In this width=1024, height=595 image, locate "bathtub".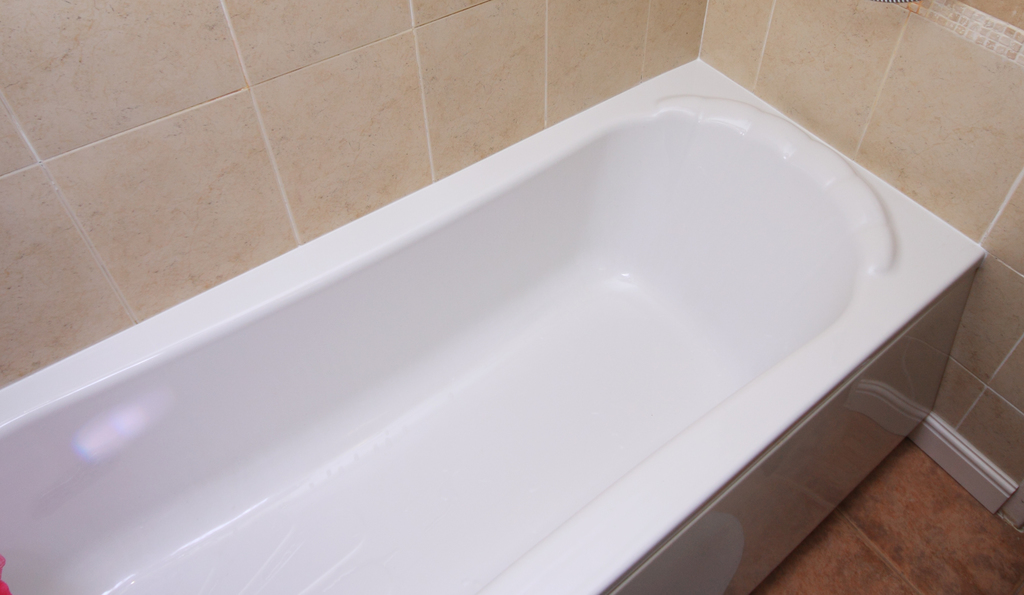
Bounding box: (0,56,991,594).
